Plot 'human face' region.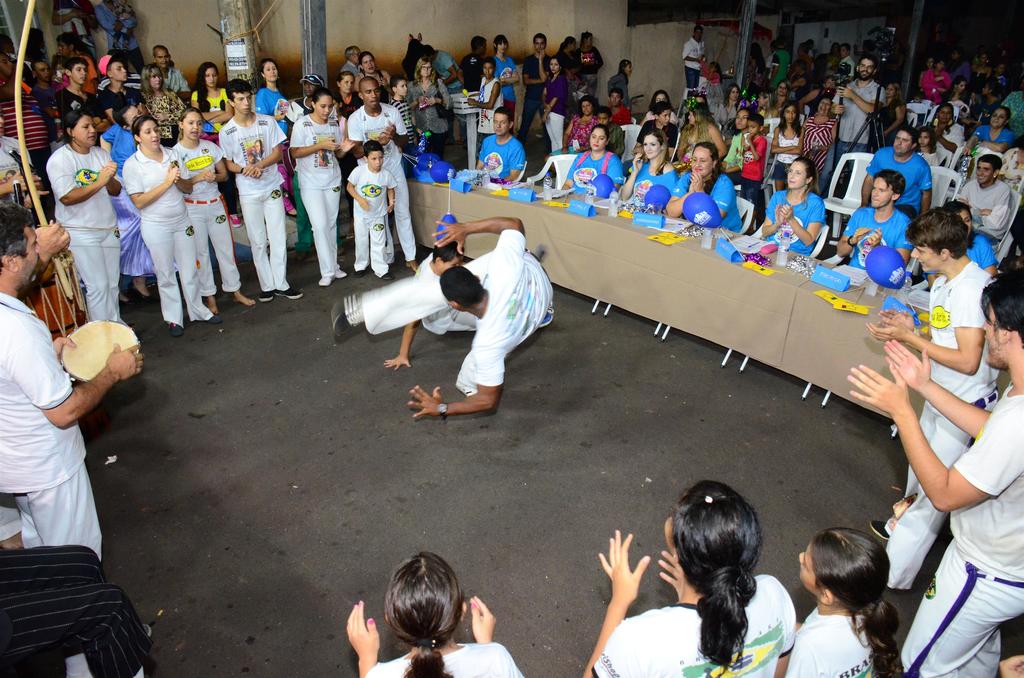
Plotted at x1=234, y1=90, x2=251, y2=113.
